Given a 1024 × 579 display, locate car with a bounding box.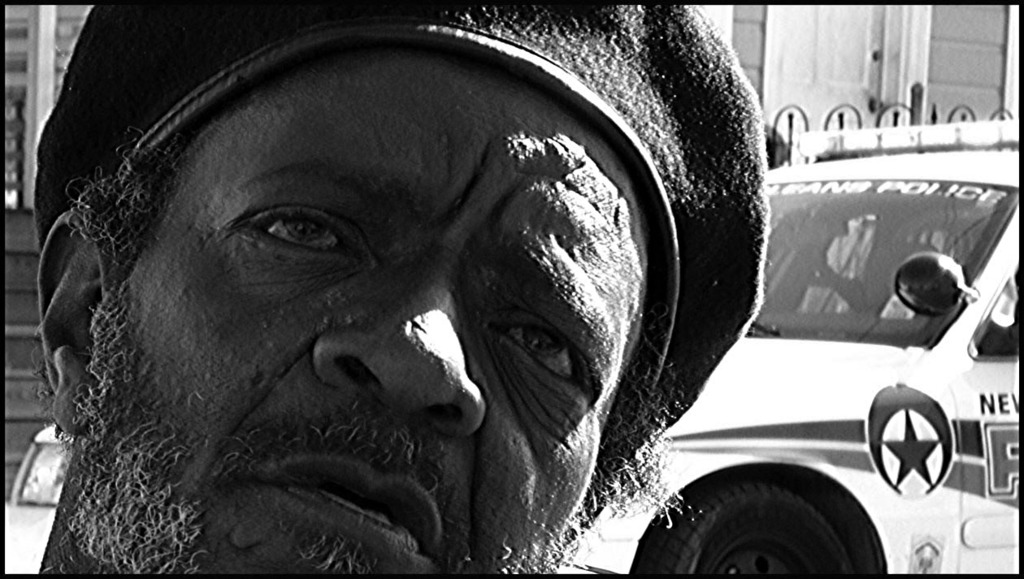
Located: region(2, 424, 74, 572).
